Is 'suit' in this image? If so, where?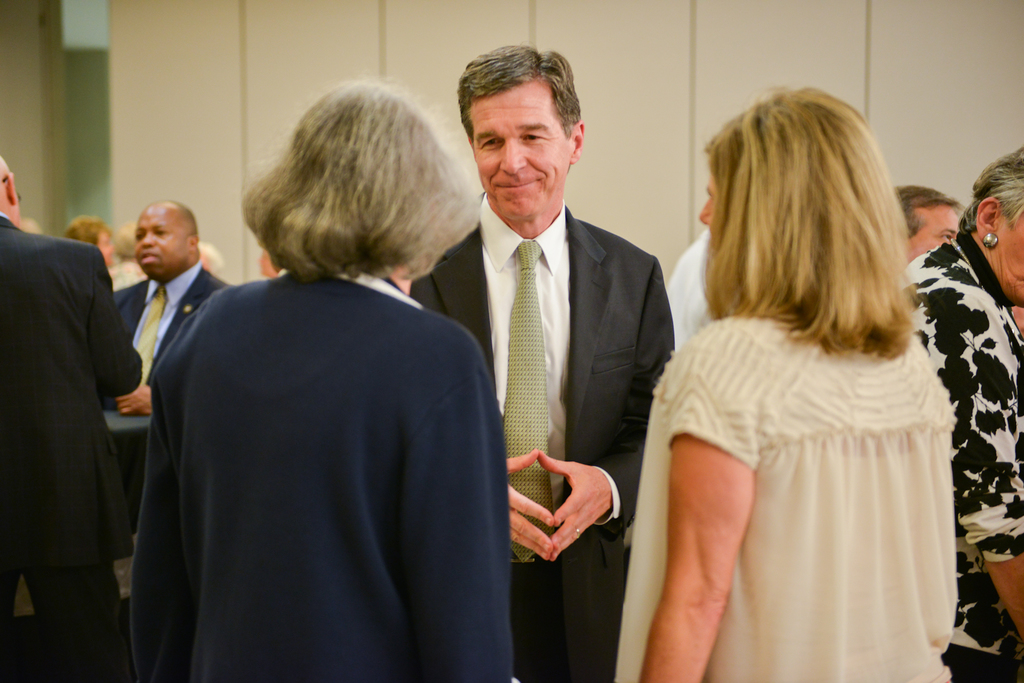
Yes, at (16, 164, 141, 644).
